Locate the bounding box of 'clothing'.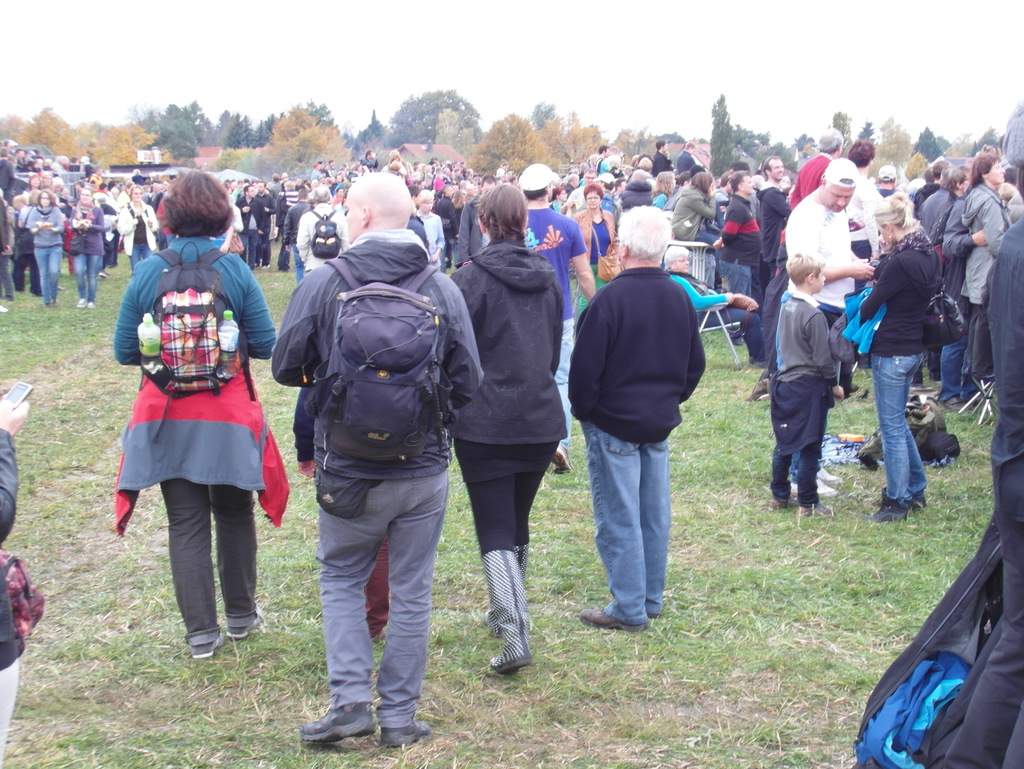
Bounding box: box(961, 212, 1023, 768).
